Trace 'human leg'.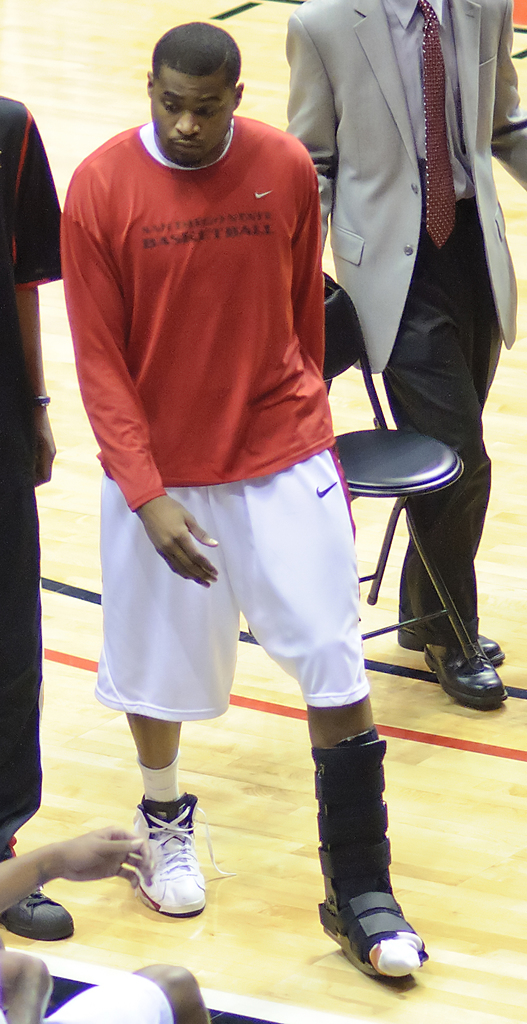
Traced to 238/452/430/986.
